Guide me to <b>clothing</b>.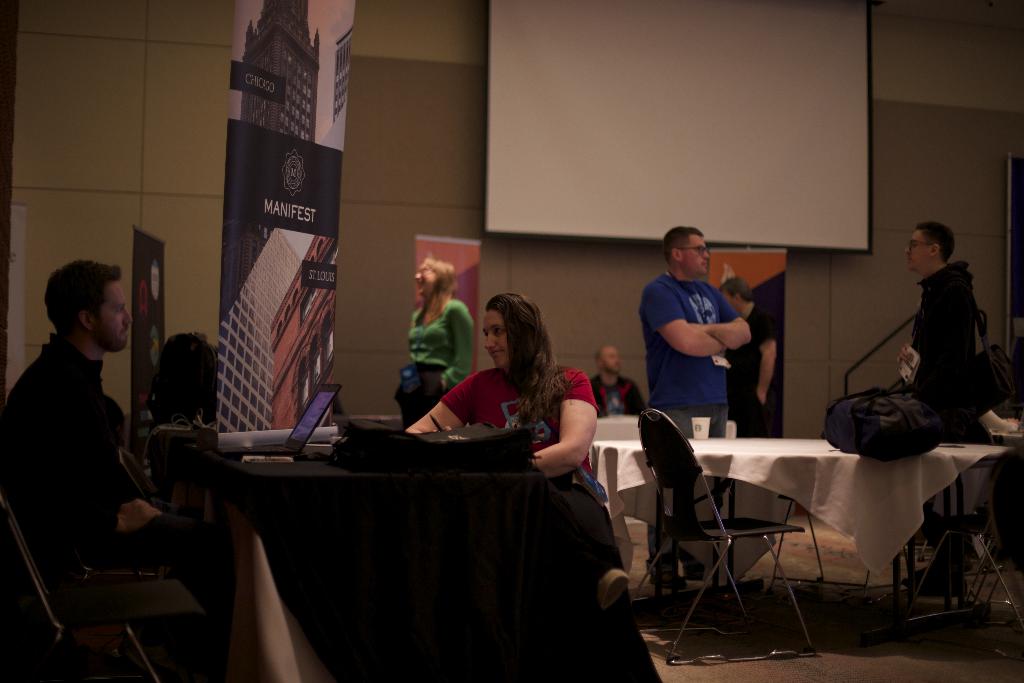
Guidance: bbox=(0, 333, 206, 682).
